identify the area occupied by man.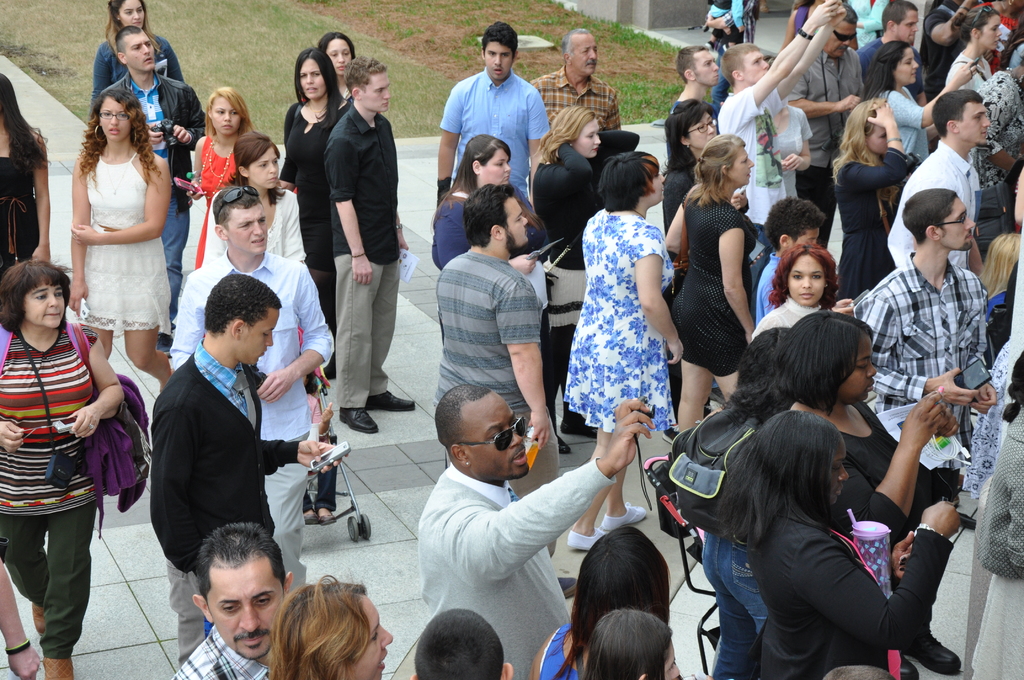
Area: (853, 0, 936, 106).
